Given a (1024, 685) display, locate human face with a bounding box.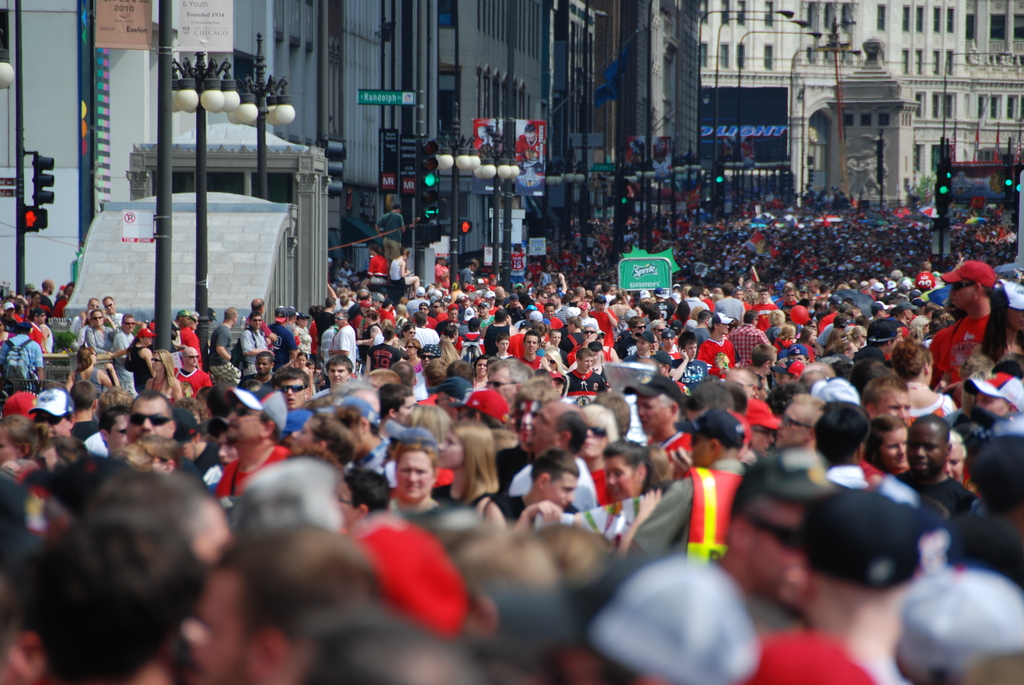
Located: [395,389,422,430].
